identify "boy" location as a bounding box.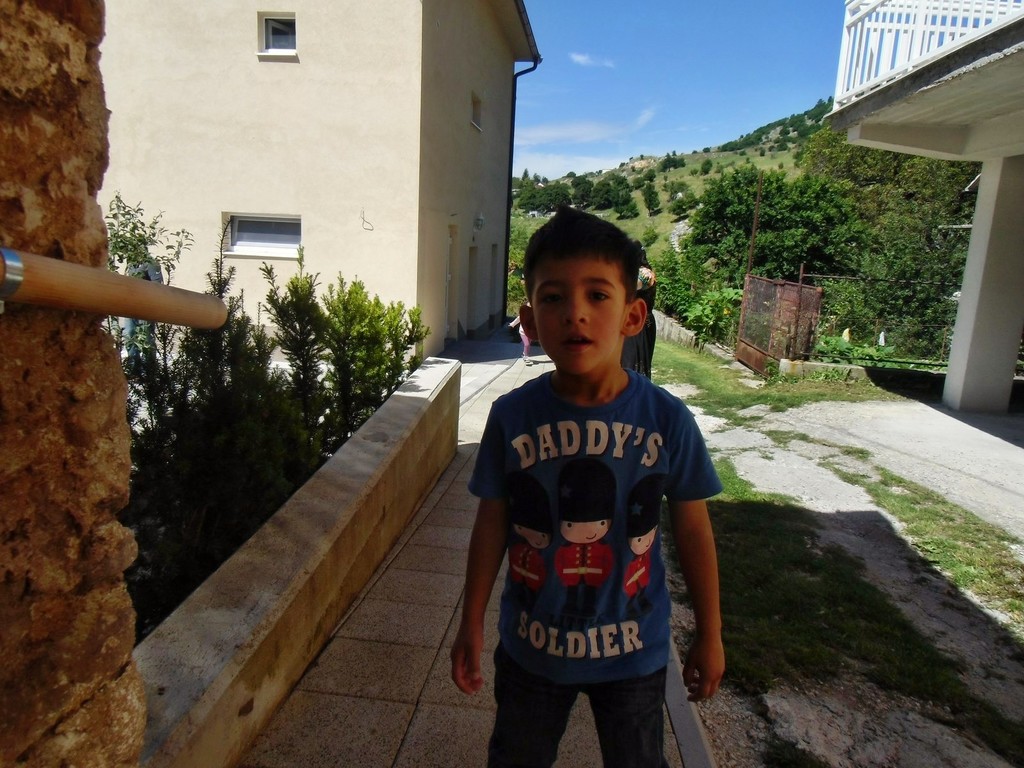
{"left": 450, "top": 199, "right": 719, "bottom": 764}.
